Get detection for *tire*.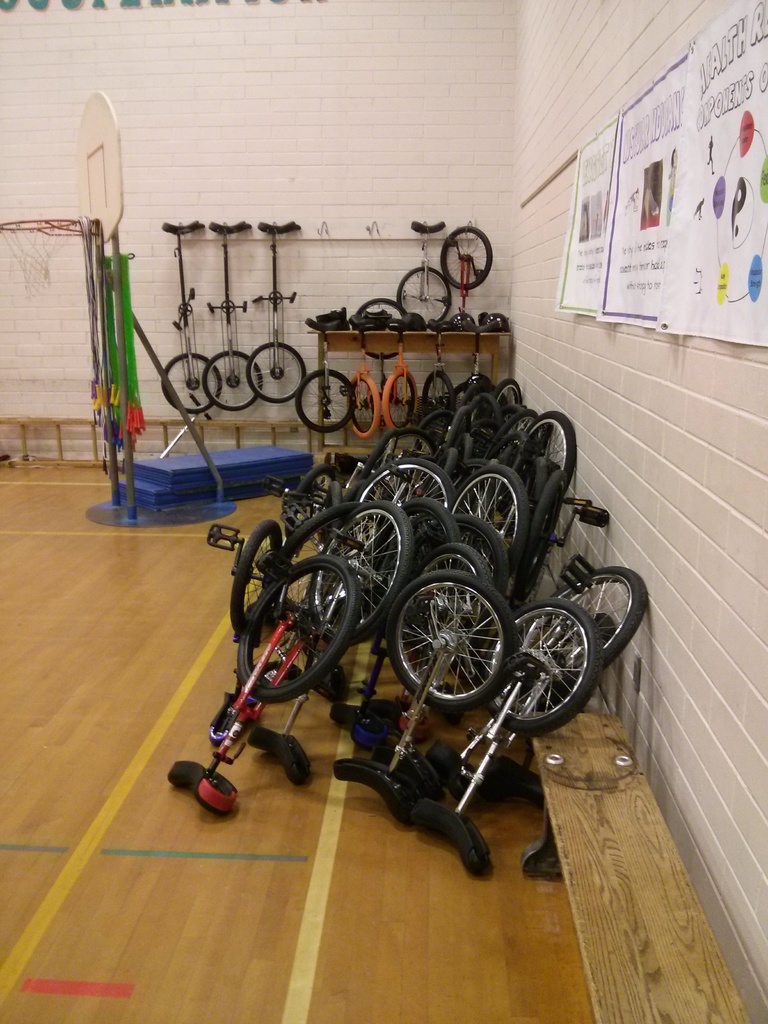
Detection: 440,226,499,292.
